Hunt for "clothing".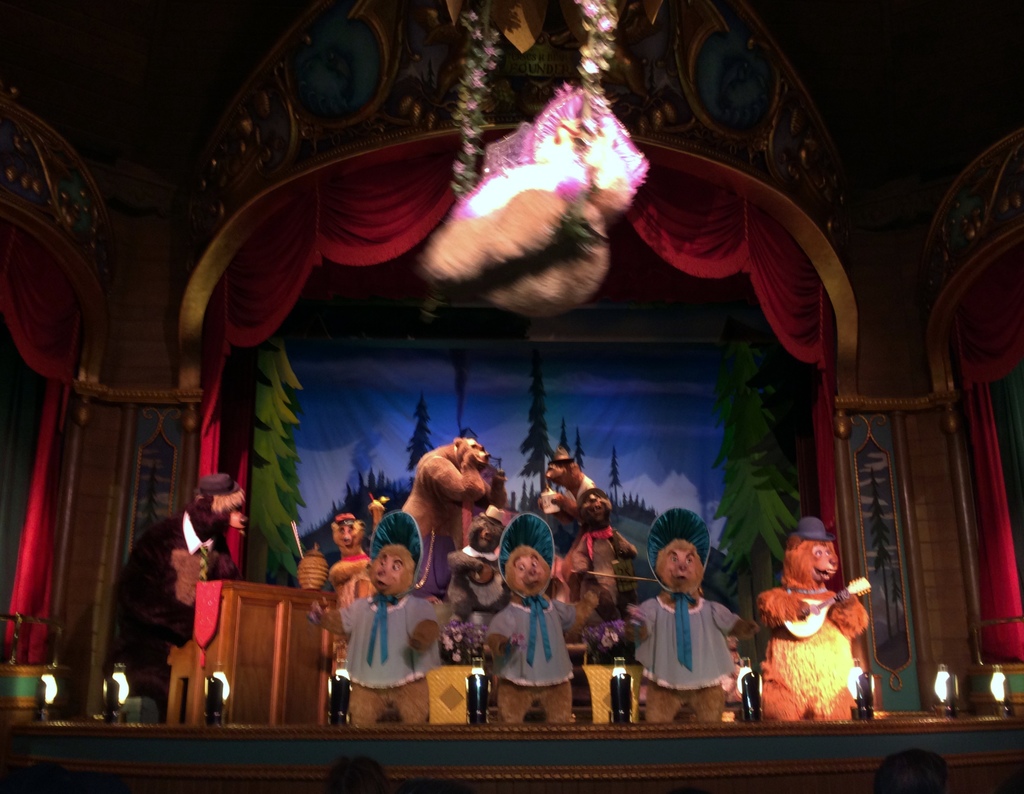
Hunted down at l=342, t=592, r=450, b=685.
